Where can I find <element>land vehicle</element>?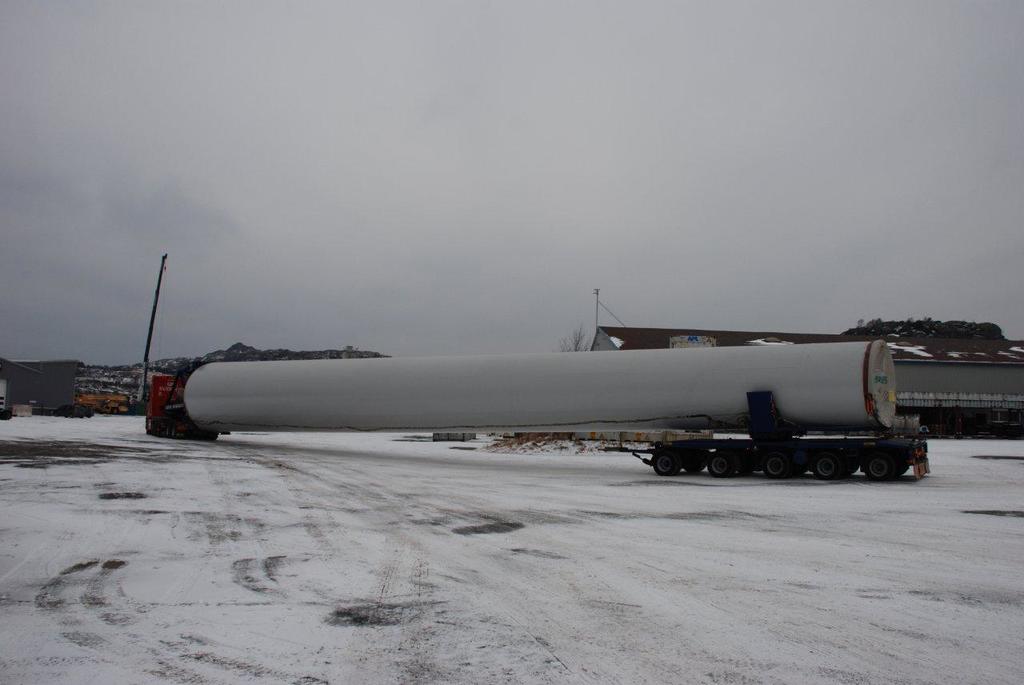
You can find it at {"left": 142, "top": 342, "right": 926, "bottom": 482}.
